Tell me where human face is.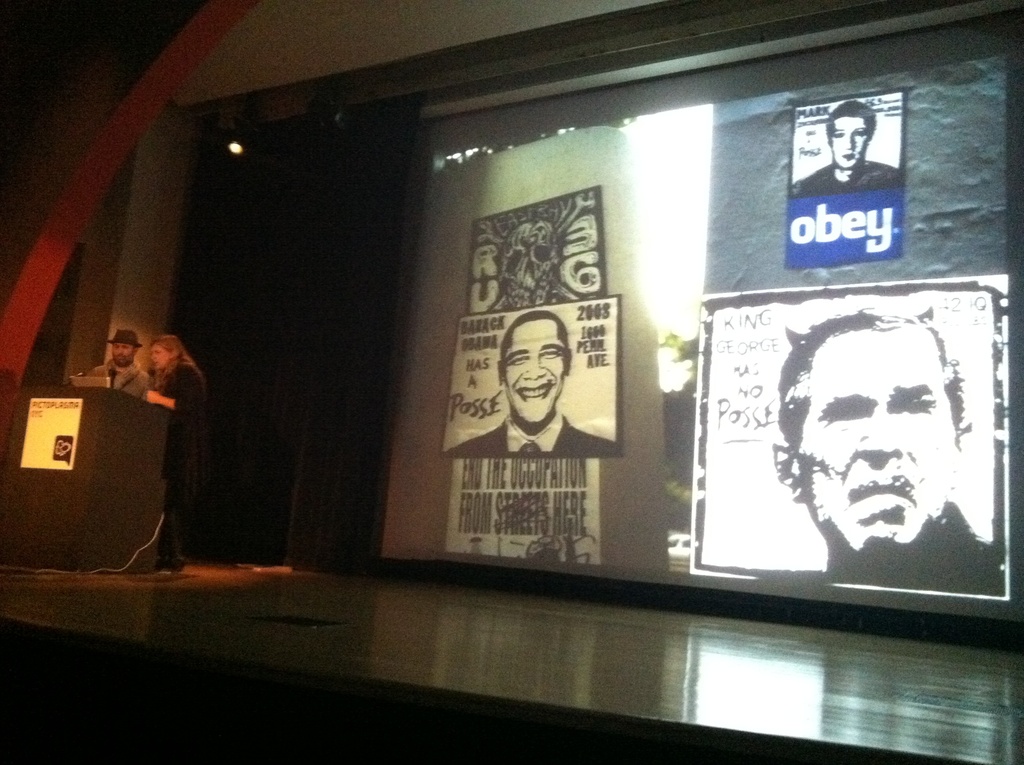
human face is at bbox=[151, 344, 167, 366].
